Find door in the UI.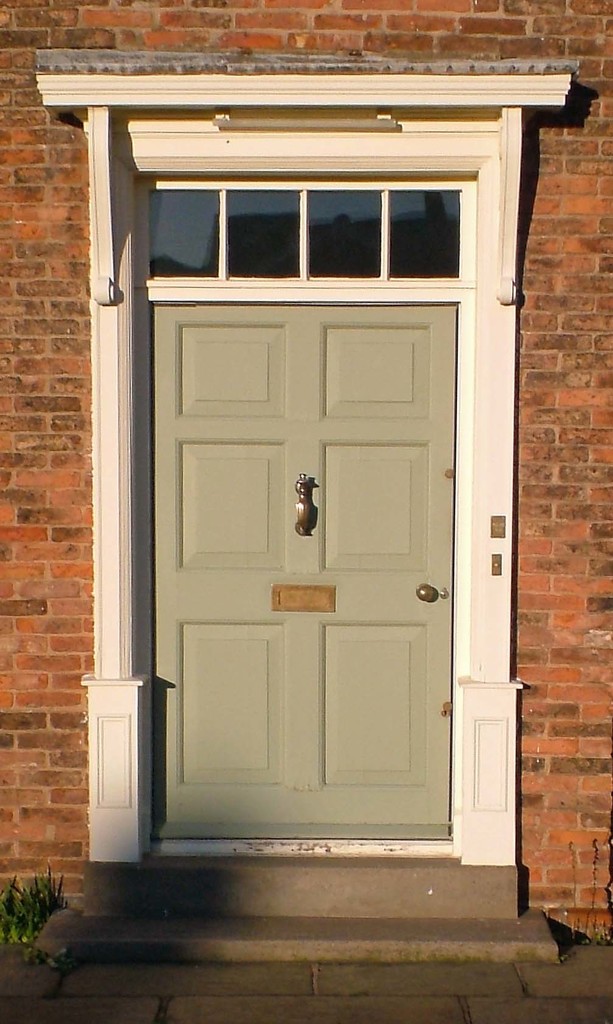
UI element at [x1=152, y1=307, x2=461, y2=847].
